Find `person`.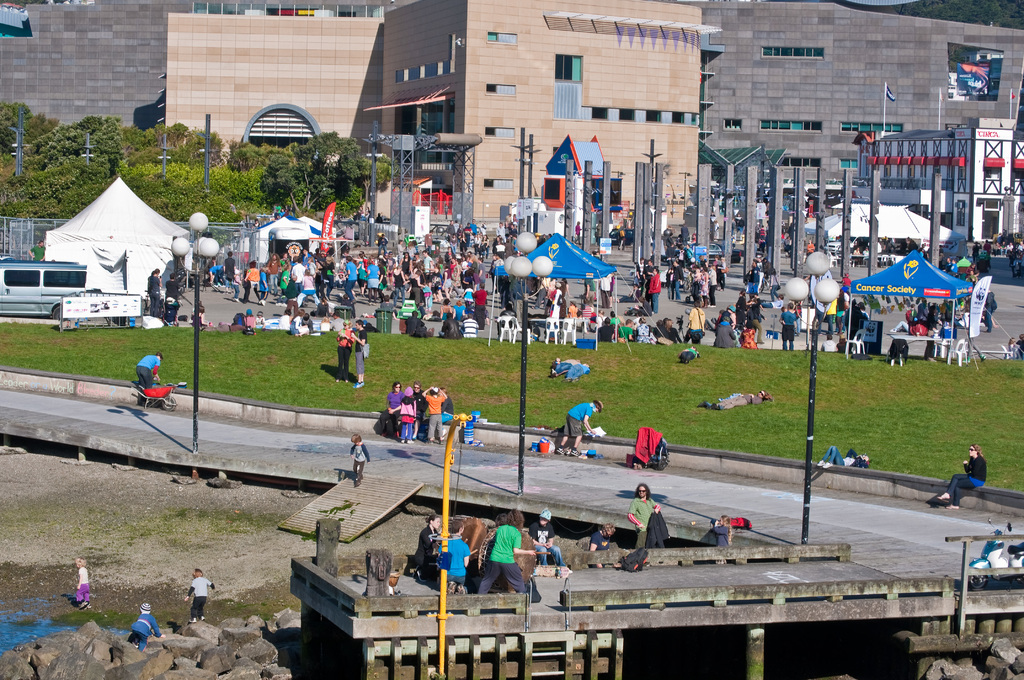
Rect(714, 314, 741, 348).
